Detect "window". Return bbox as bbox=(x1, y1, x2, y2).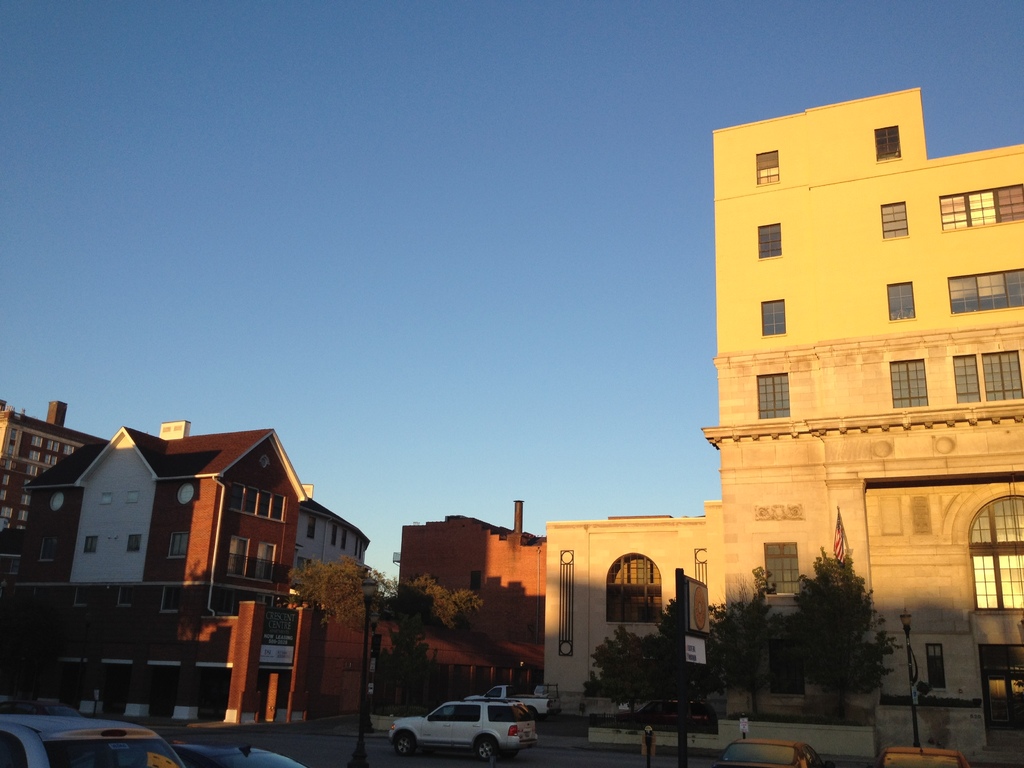
bbox=(926, 643, 941, 692).
